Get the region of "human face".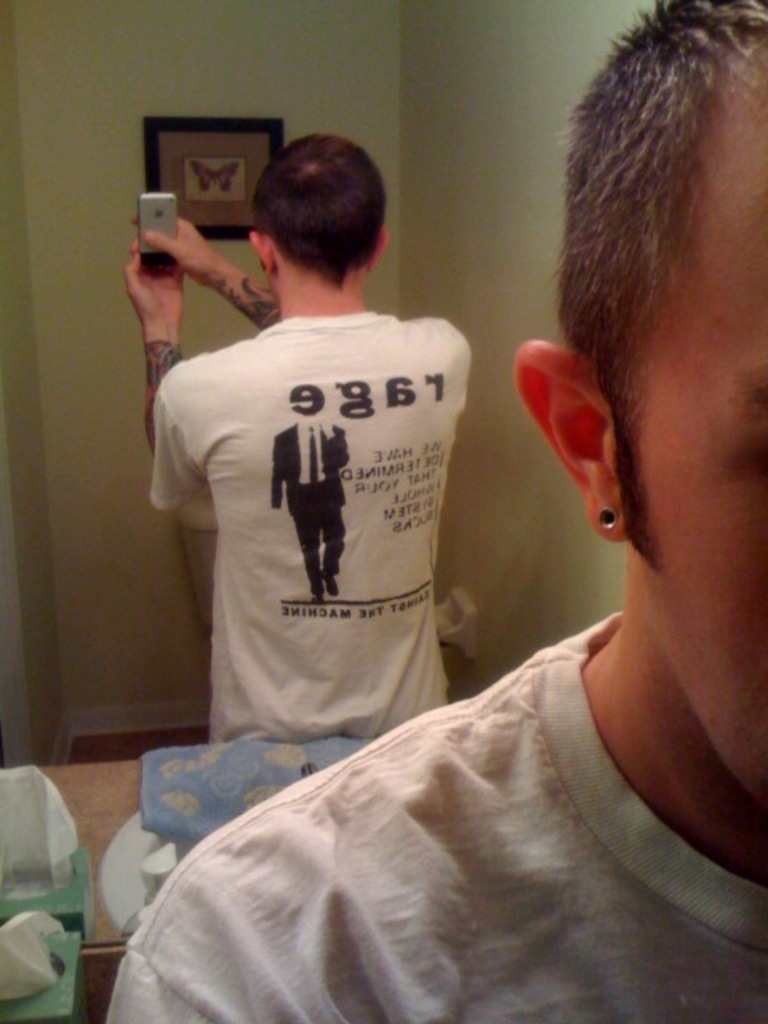
[x1=630, y1=200, x2=766, y2=798].
